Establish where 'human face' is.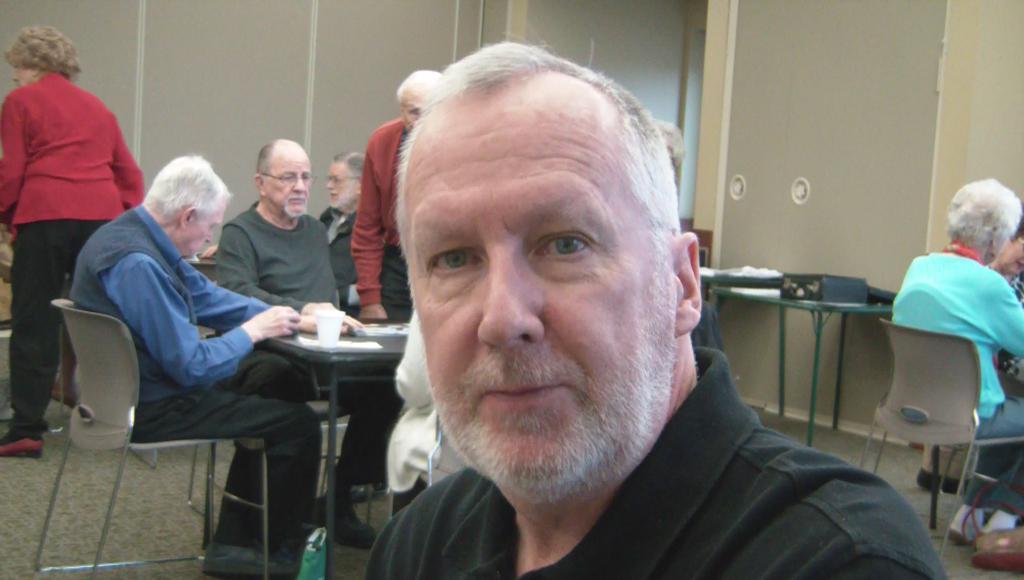
Established at bbox(399, 92, 427, 136).
